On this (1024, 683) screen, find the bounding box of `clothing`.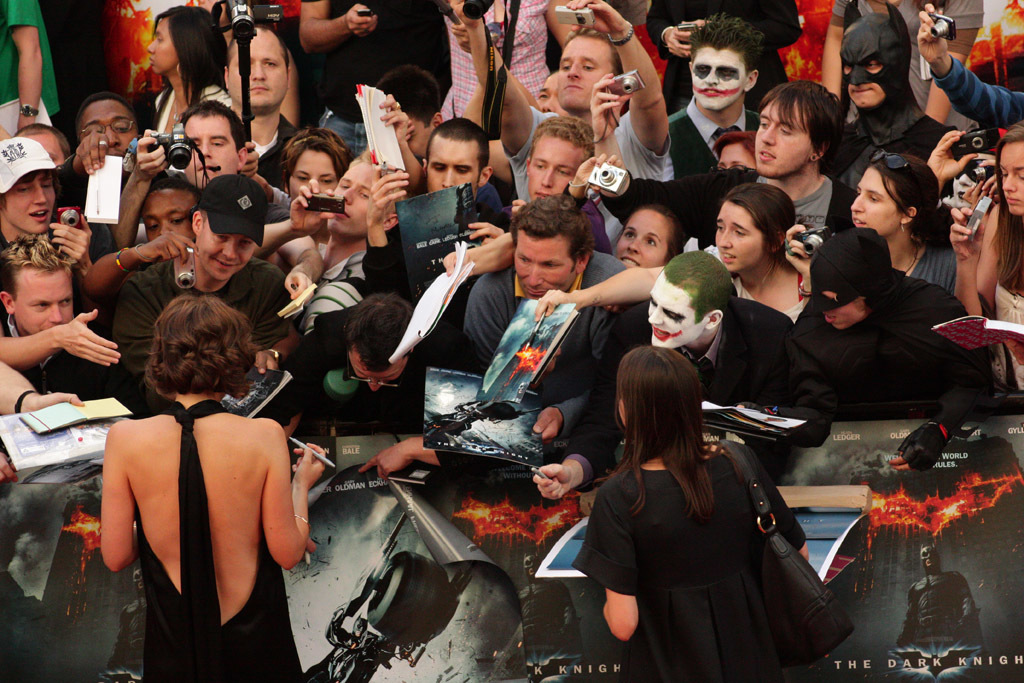
Bounding box: crop(435, 0, 546, 138).
